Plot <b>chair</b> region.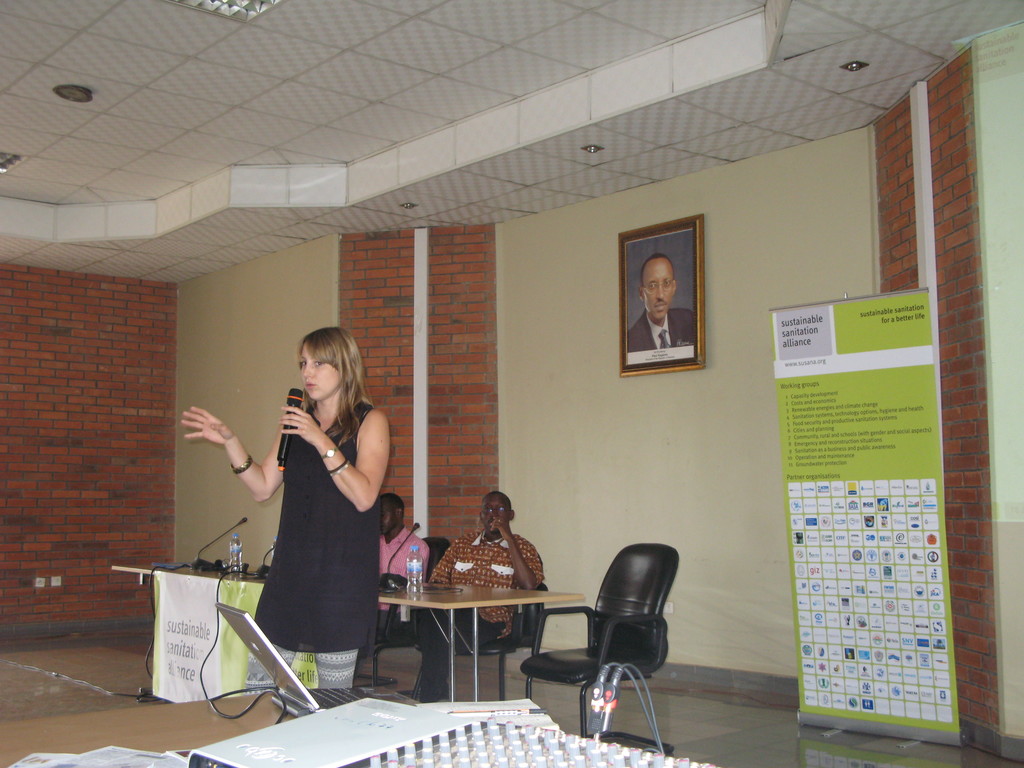
Plotted at {"left": 428, "top": 568, "right": 550, "bottom": 703}.
